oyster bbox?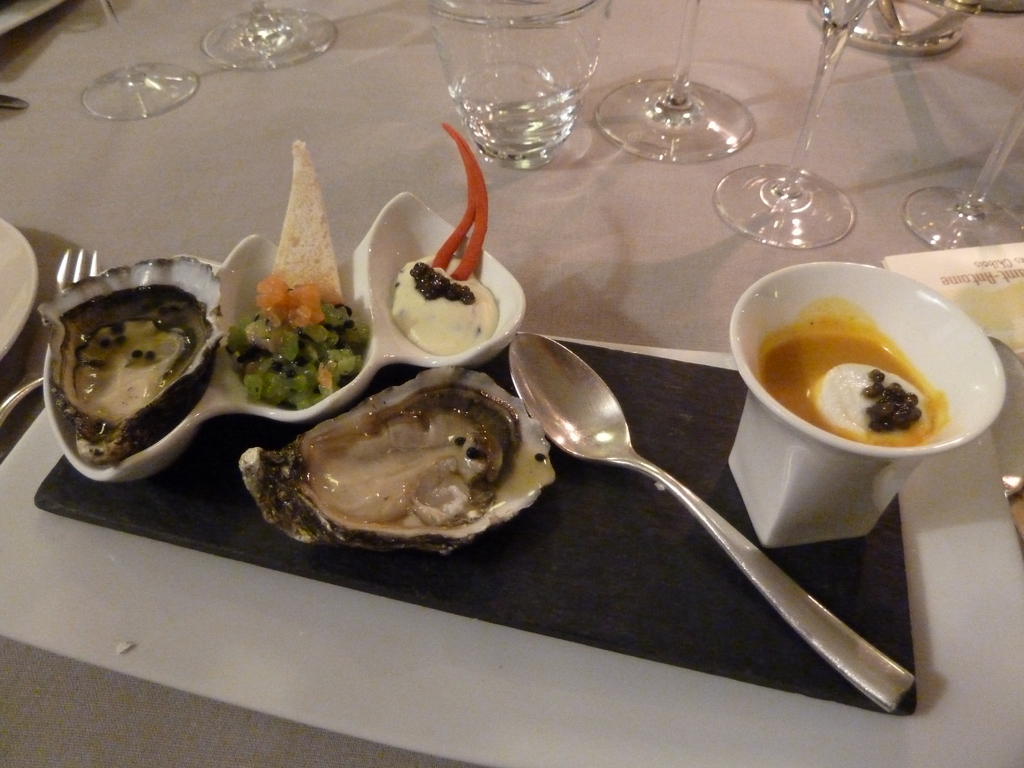
[left=36, top=255, right=225, bottom=463]
